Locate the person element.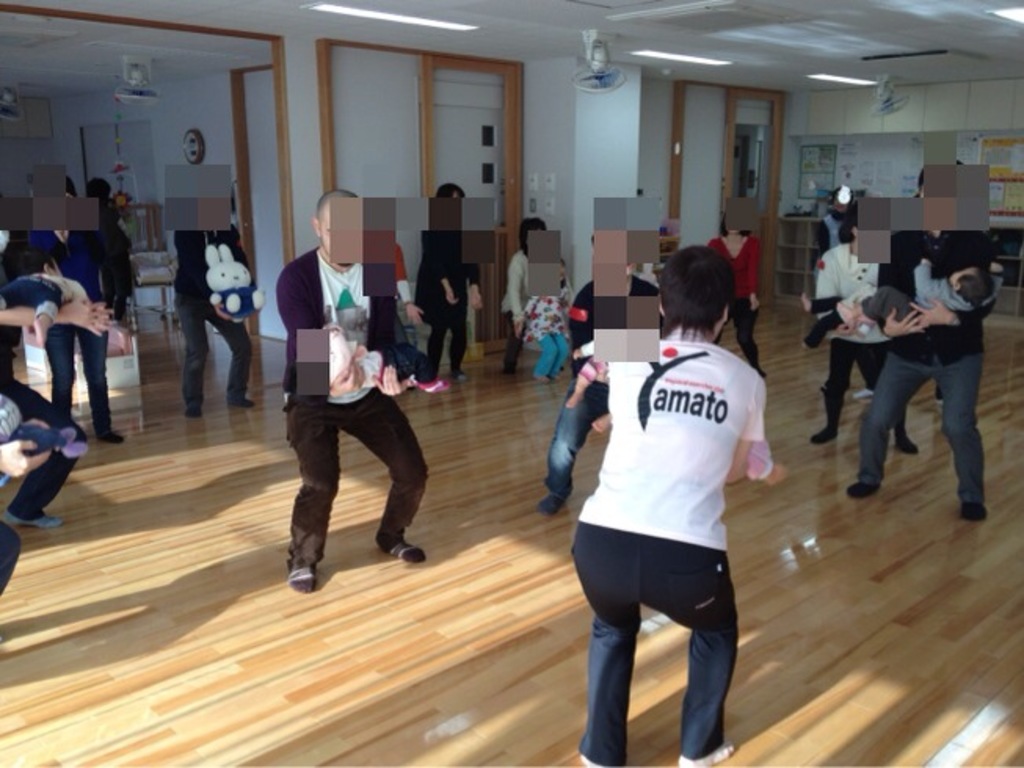
Element bbox: 414,179,496,384.
